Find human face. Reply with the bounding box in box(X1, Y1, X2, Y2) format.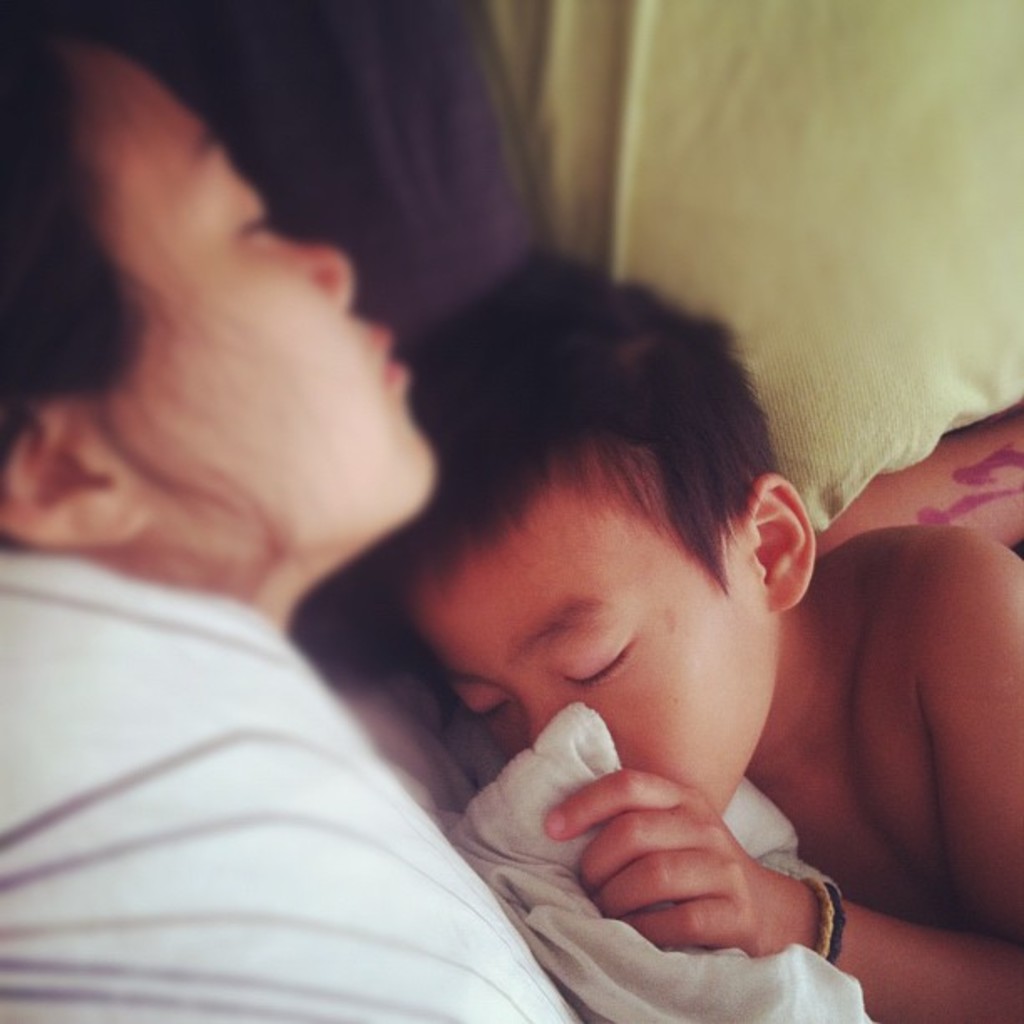
box(403, 490, 775, 812).
